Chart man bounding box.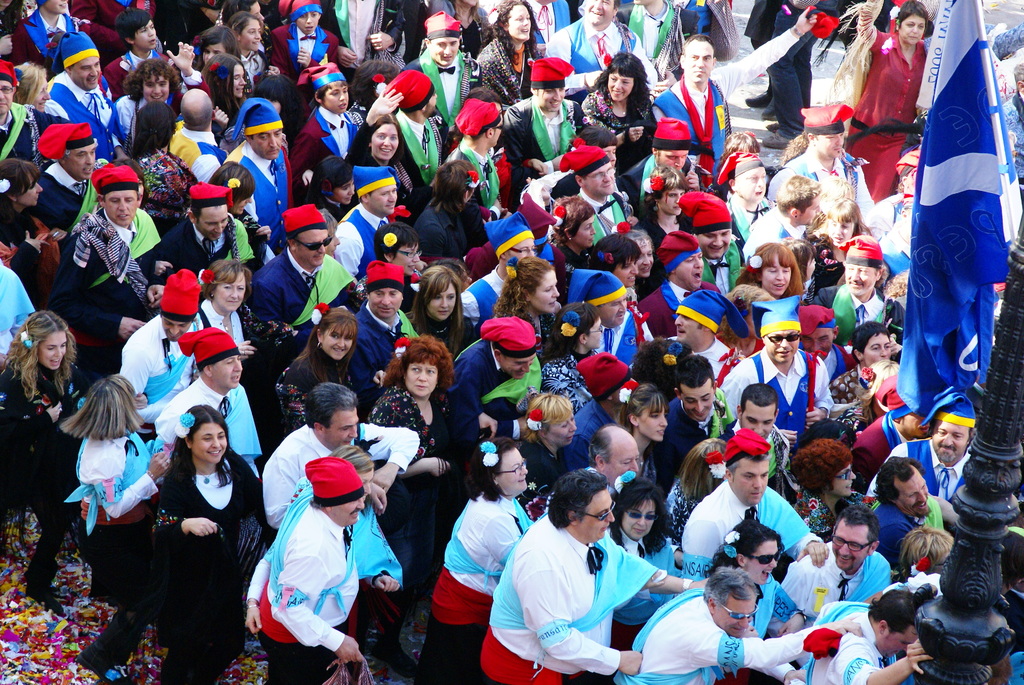
Charted: BBox(364, 67, 452, 197).
